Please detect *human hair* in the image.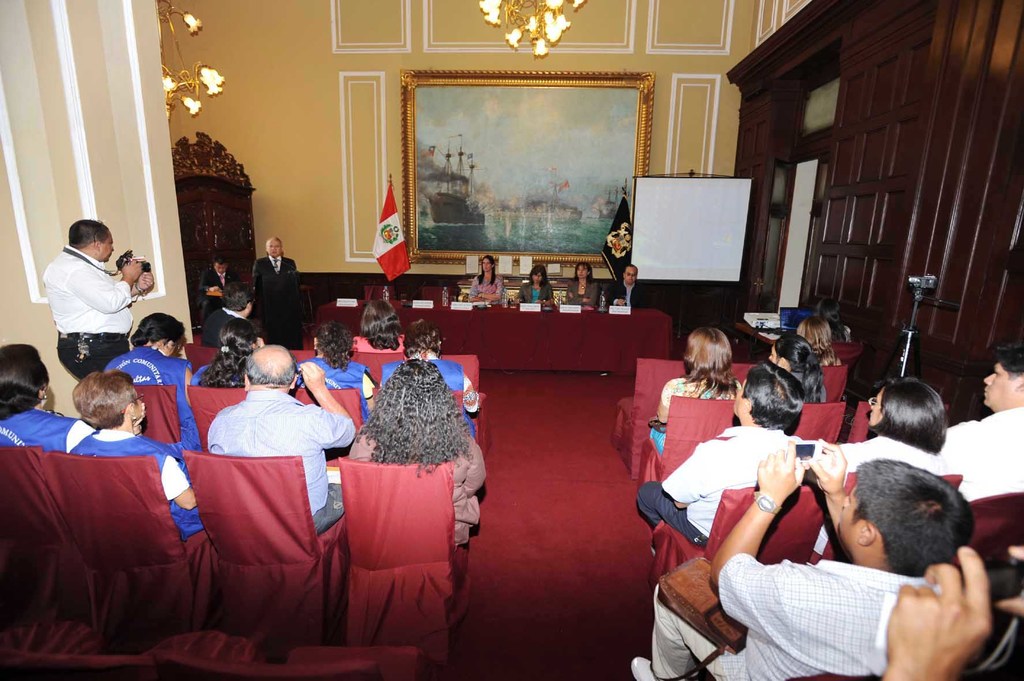
bbox(850, 462, 976, 581).
